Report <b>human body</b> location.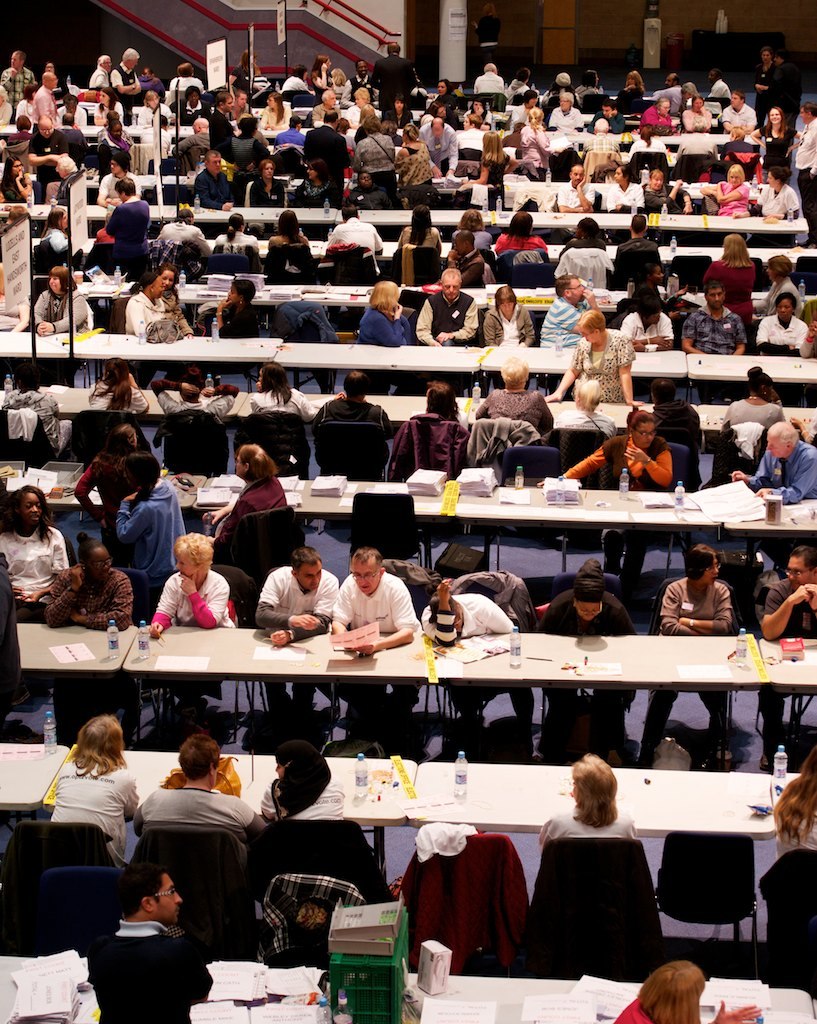
Report: bbox(708, 257, 763, 299).
